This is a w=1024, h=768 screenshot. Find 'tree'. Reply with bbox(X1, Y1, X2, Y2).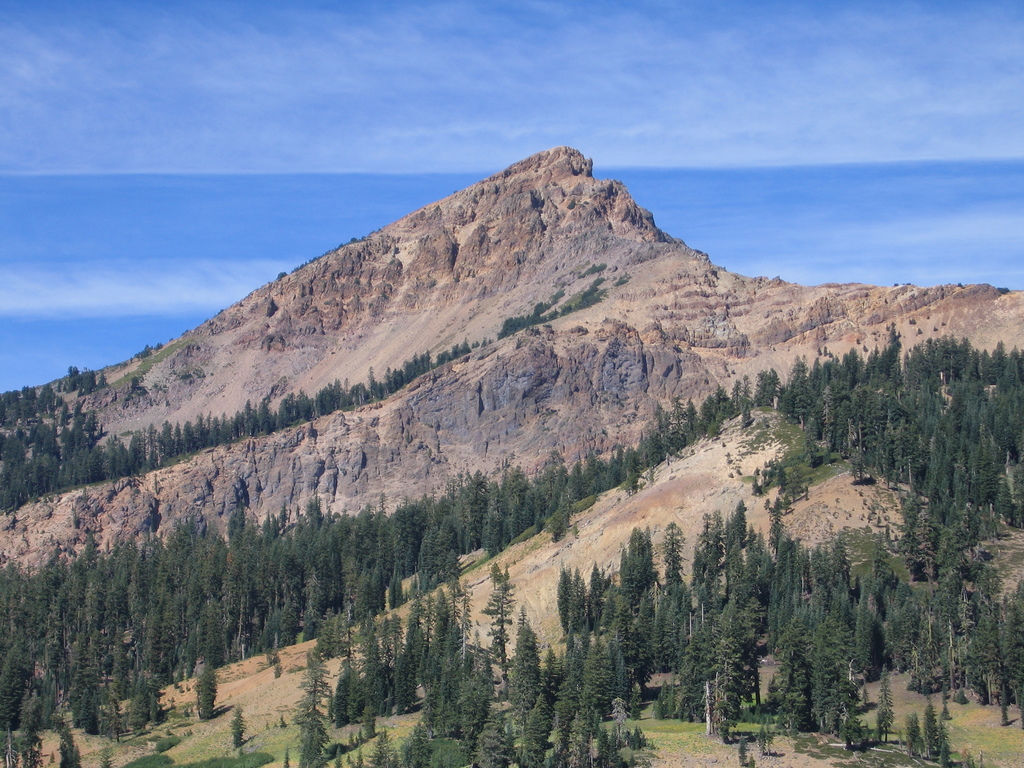
bbox(228, 703, 250, 753).
